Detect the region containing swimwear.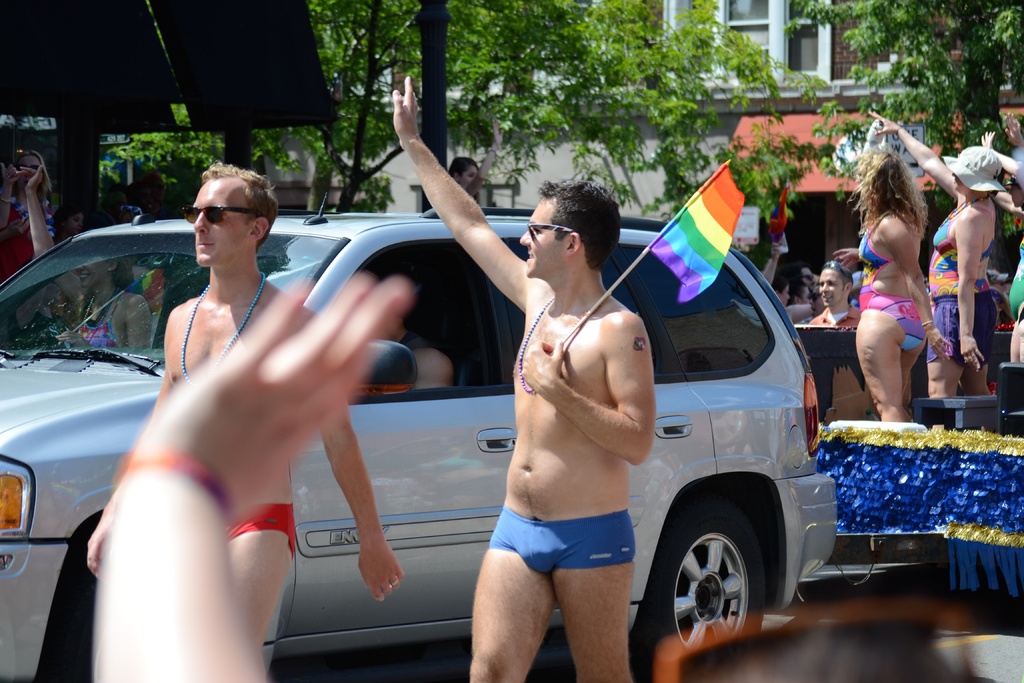
crop(483, 508, 634, 580).
